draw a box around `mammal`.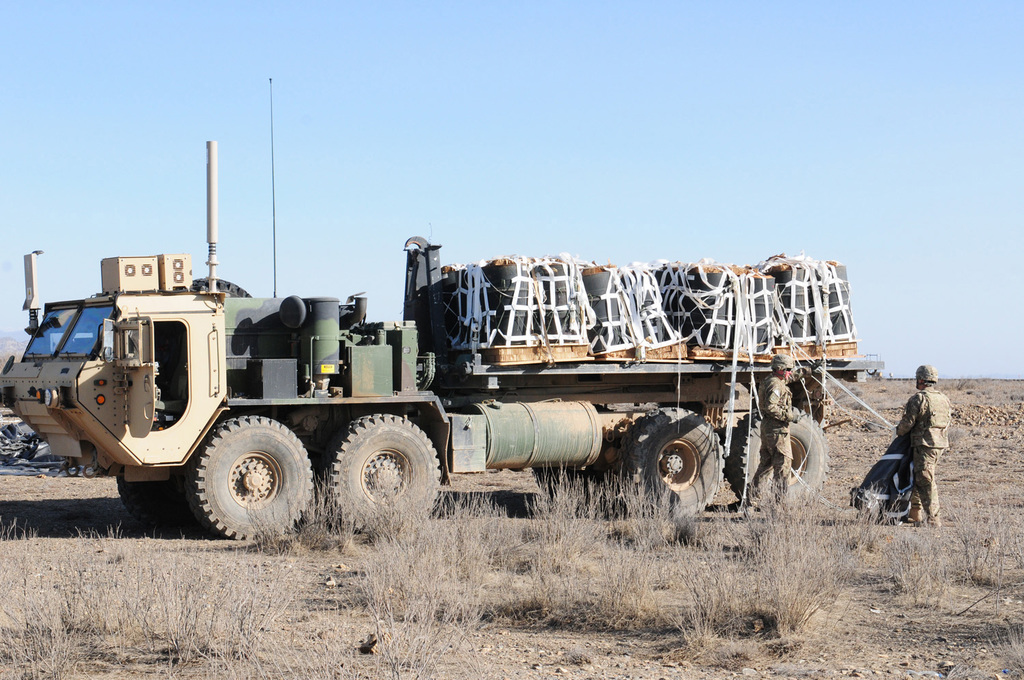
Rect(894, 367, 953, 533).
